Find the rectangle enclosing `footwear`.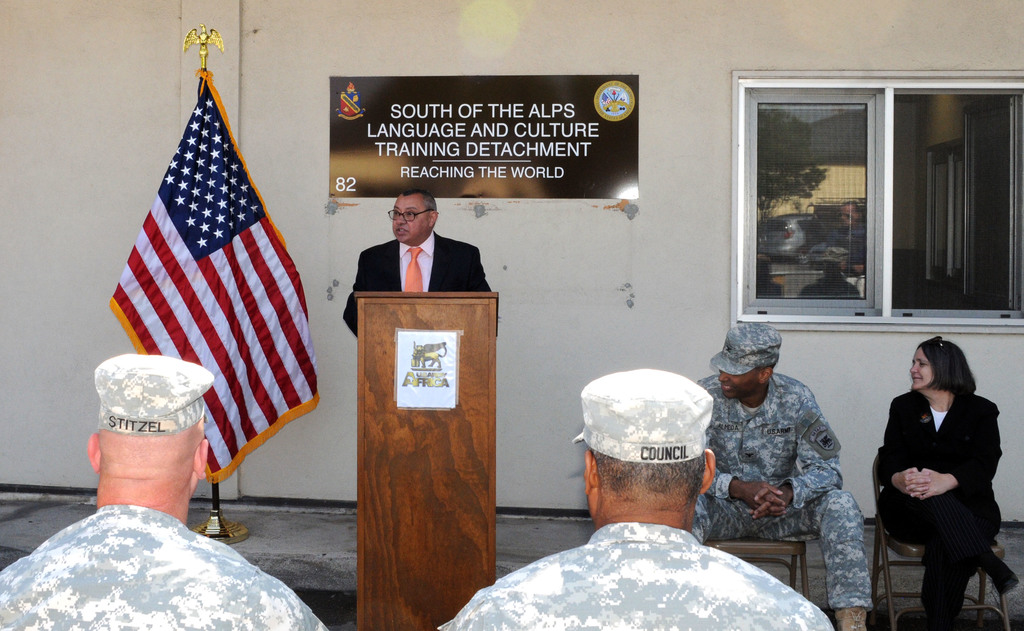
crop(835, 604, 867, 630).
